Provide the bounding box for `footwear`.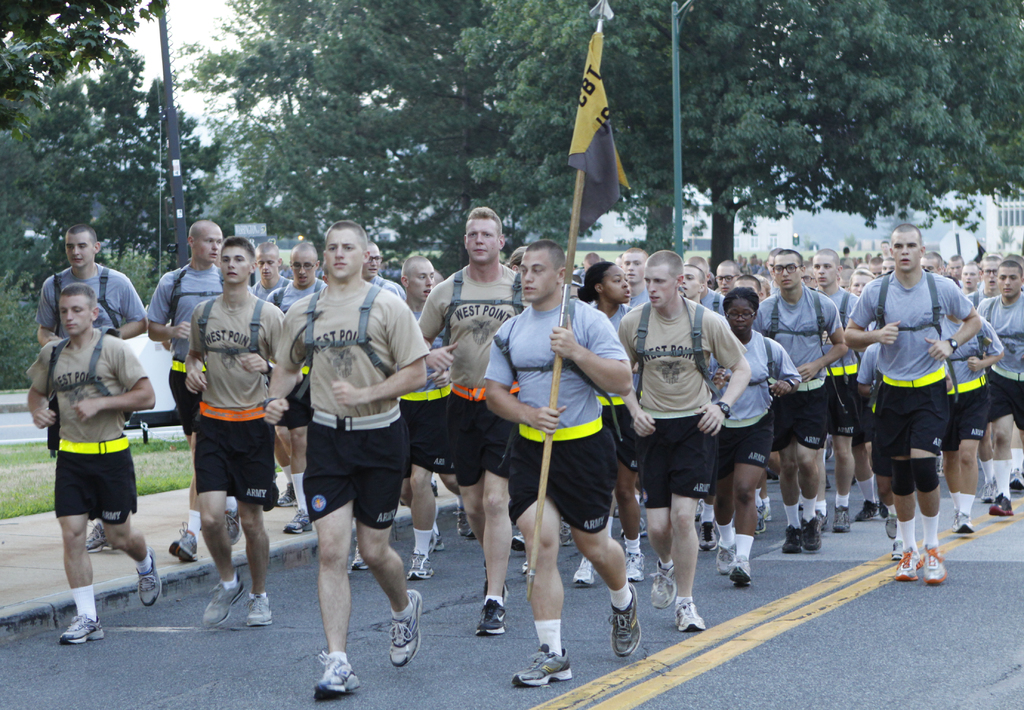
{"left": 350, "top": 537, "right": 370, "bottom": 571}.
